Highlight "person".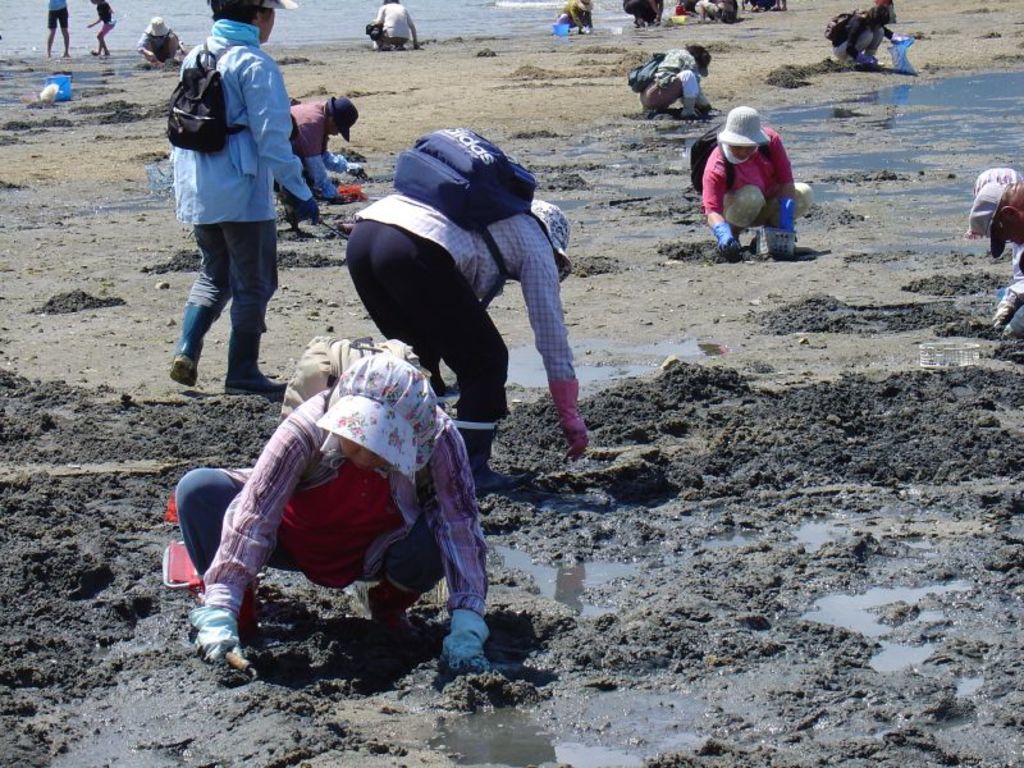
Highlighted region: Rect(37, 0, 70, 58).
